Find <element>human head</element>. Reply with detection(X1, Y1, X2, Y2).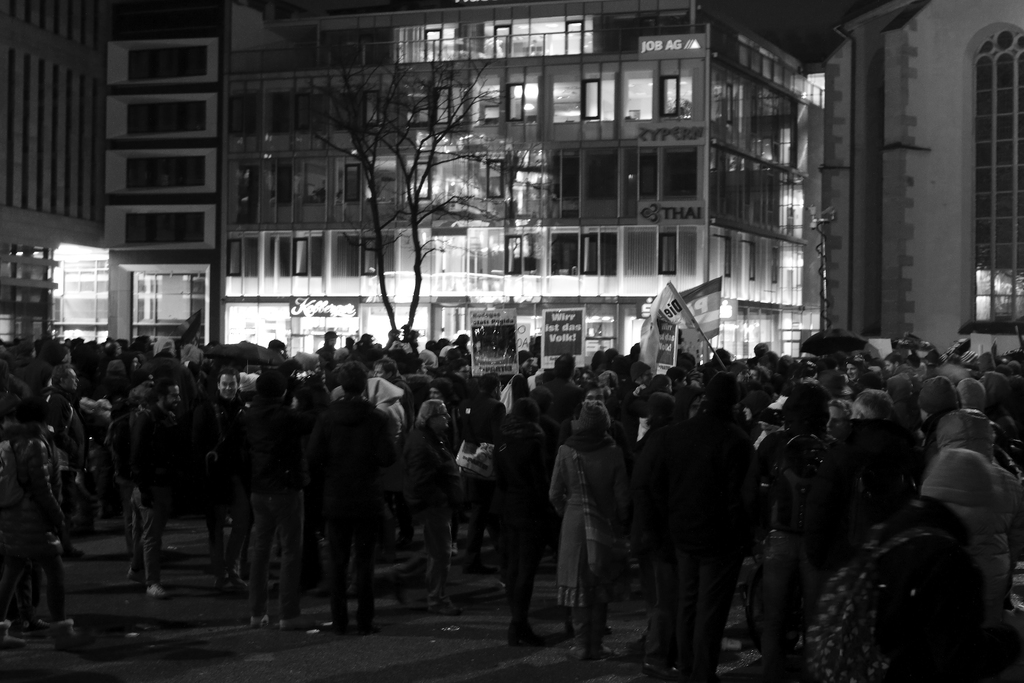
detection(399, 356, 426, 376).
